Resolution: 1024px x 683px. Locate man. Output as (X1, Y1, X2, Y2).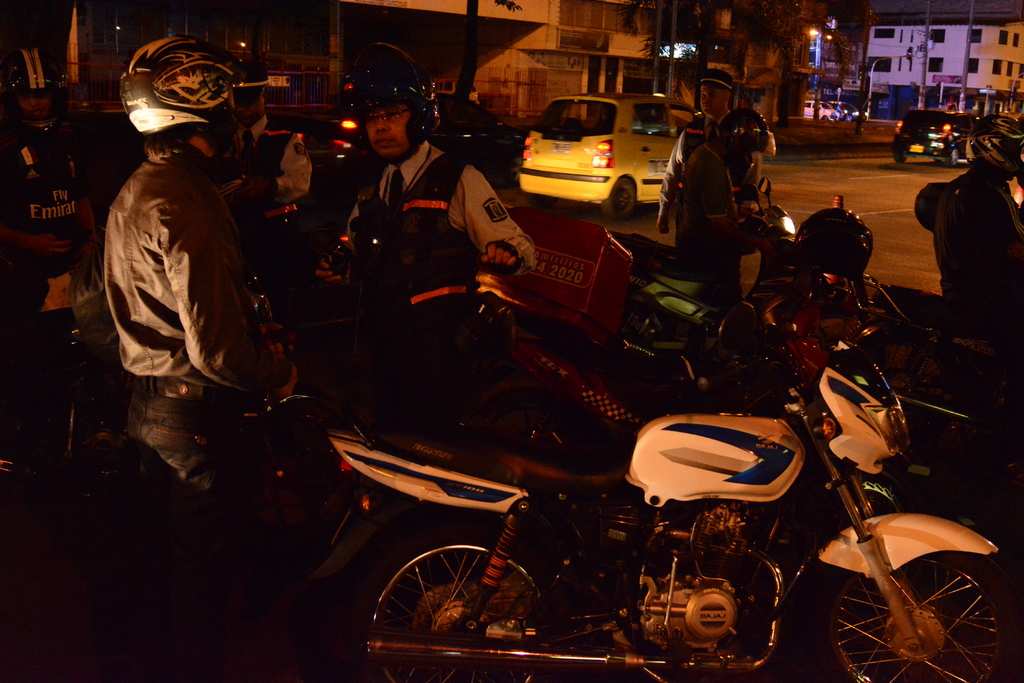
(676, 120, 780, 293).
